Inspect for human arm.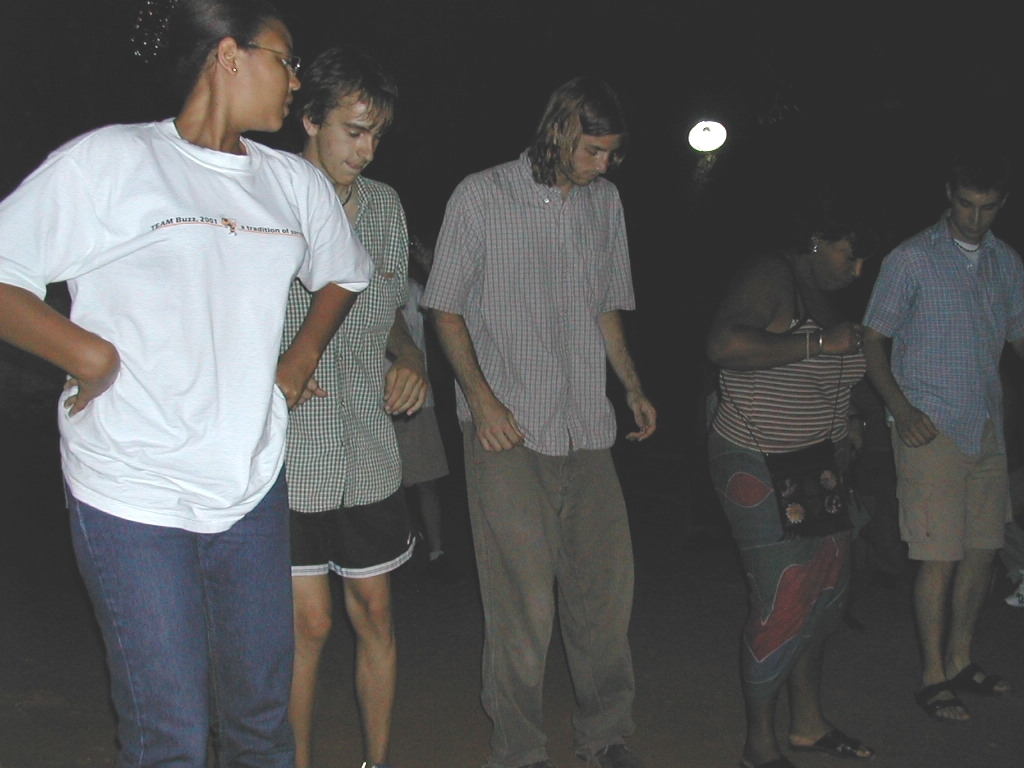
Inspection: bbox(415, 182, 540, 449).
